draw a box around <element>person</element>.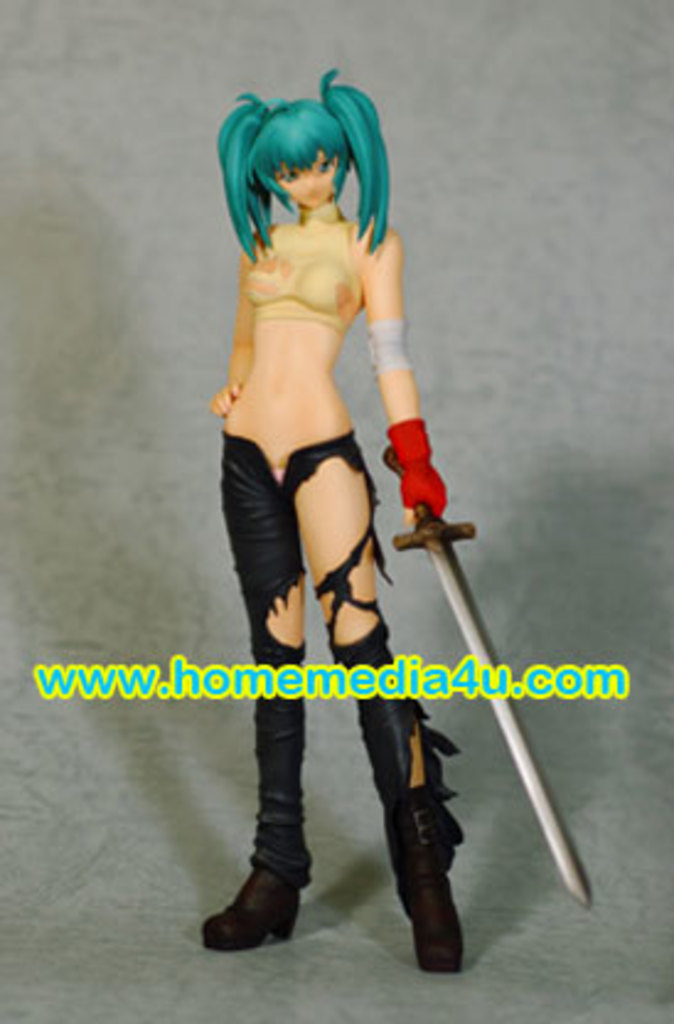
(189,59,487,948).
